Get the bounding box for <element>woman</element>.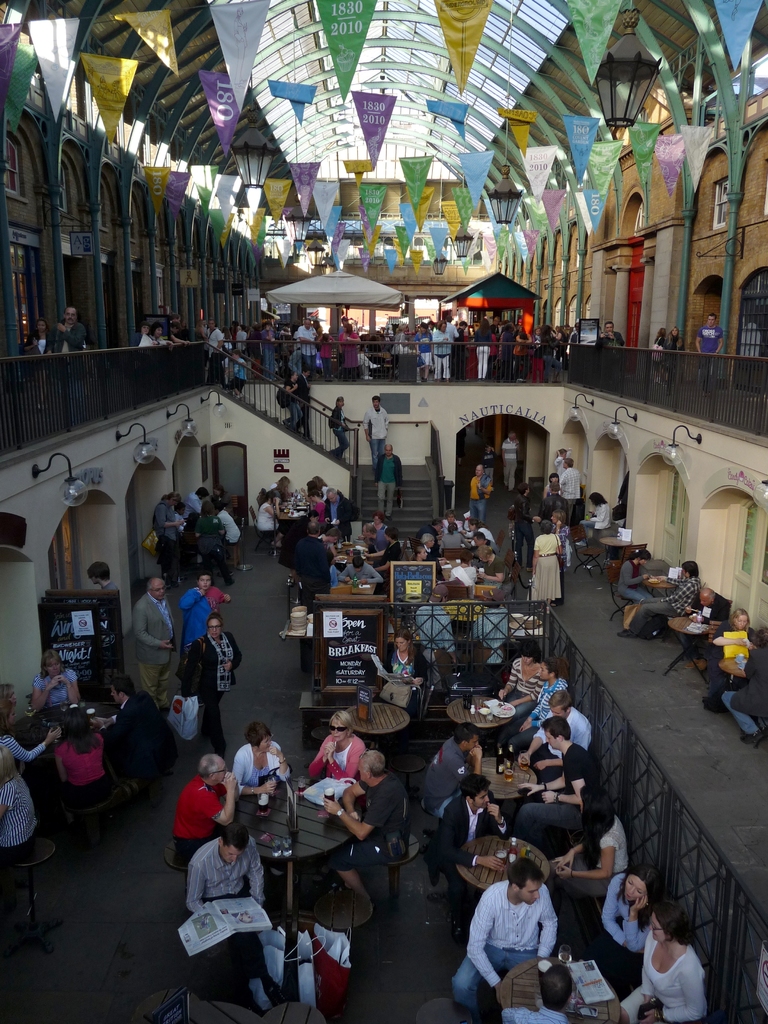
left=298, top=477, right=319, bottom=503.
